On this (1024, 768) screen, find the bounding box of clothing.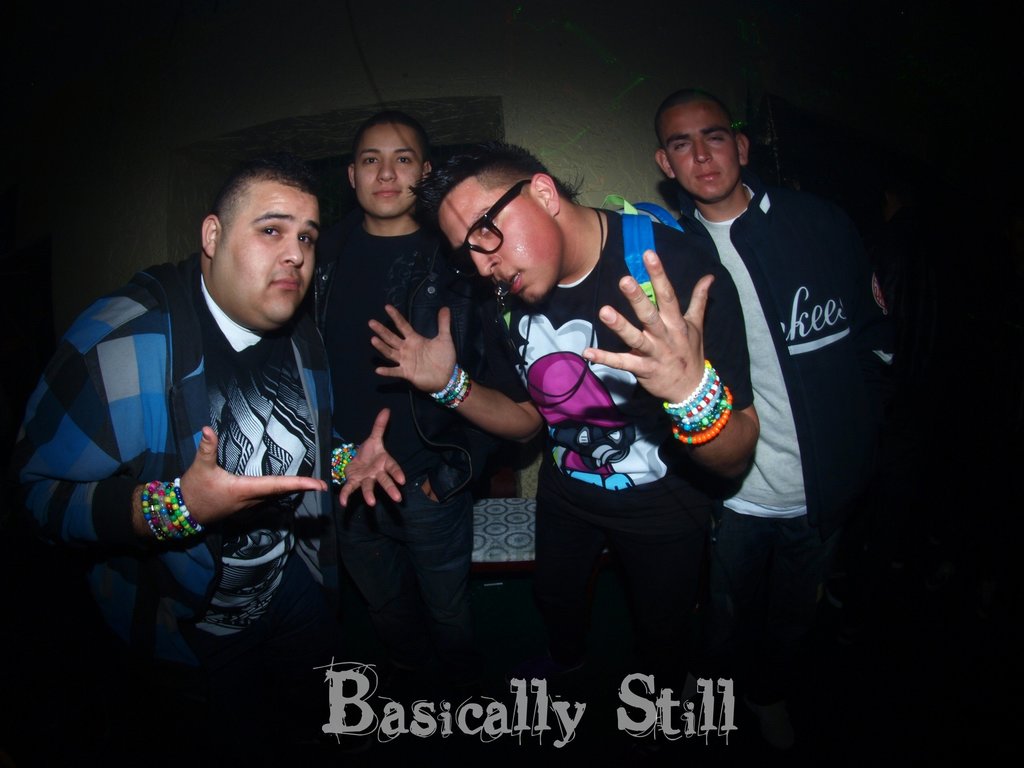
Bounding box: detection(681, 174, 973, 459).
